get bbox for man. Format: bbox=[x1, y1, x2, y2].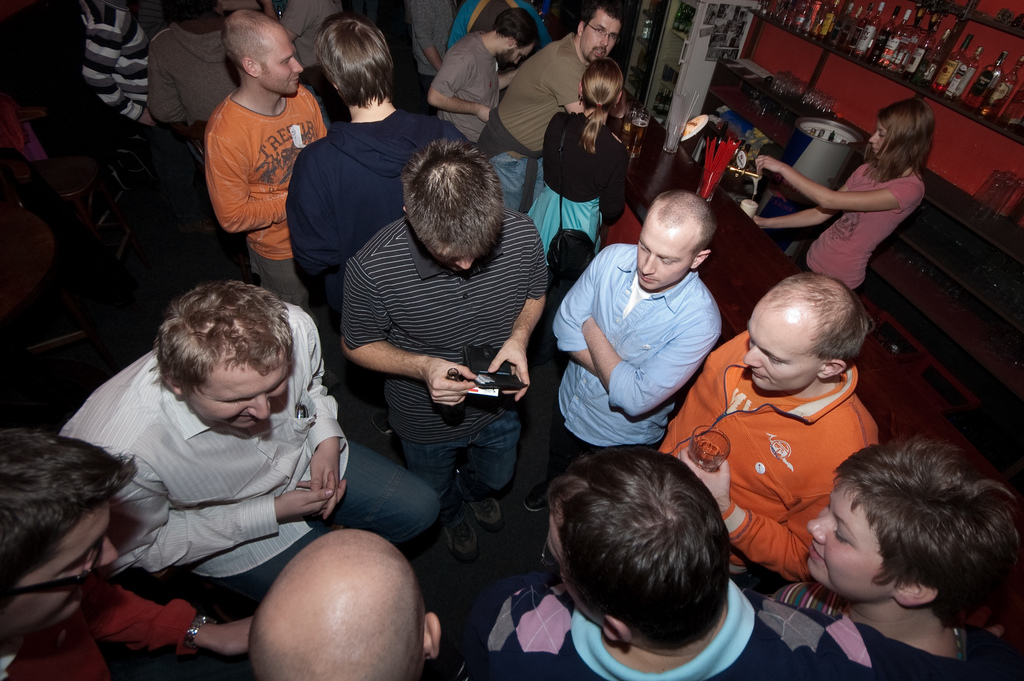
bbox=[472, 1, 624, 210].
